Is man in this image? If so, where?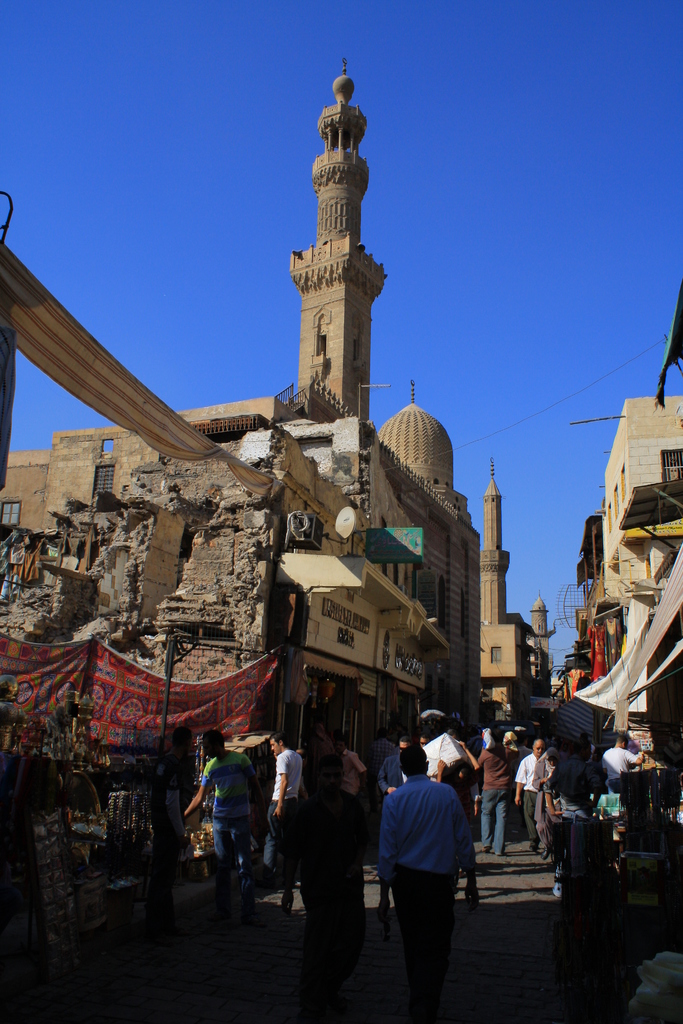
Yes, at [x1=150, y1=728, x2=192, y2=941].
